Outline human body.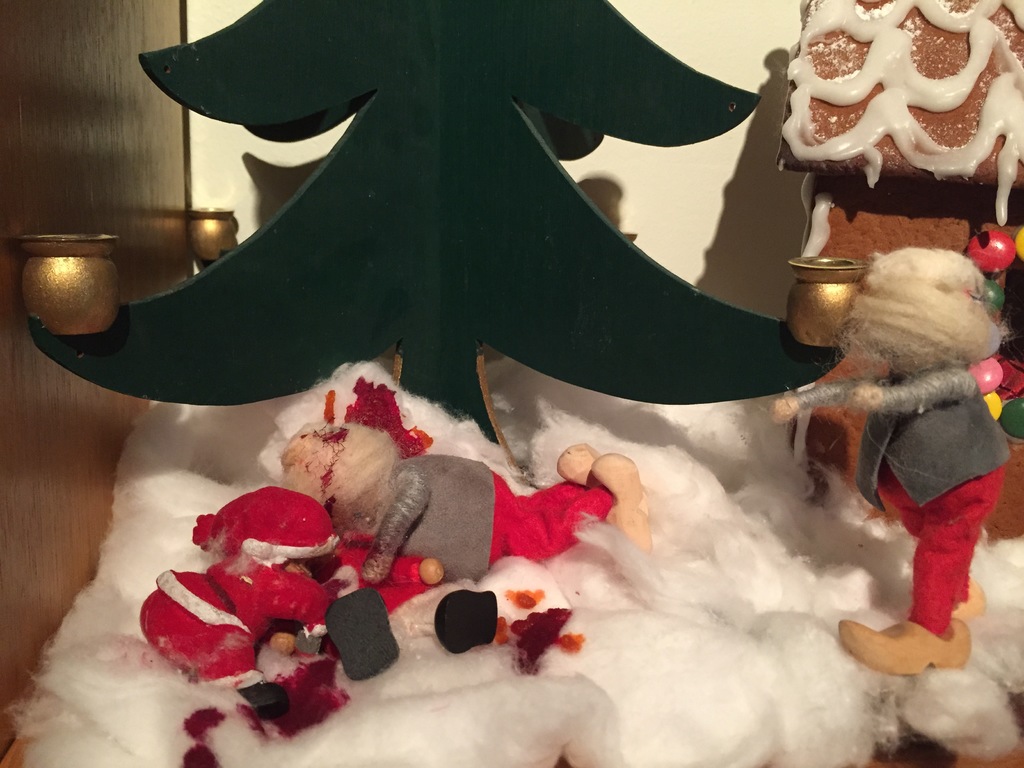
Outline: (143, 547, 341, 691).
